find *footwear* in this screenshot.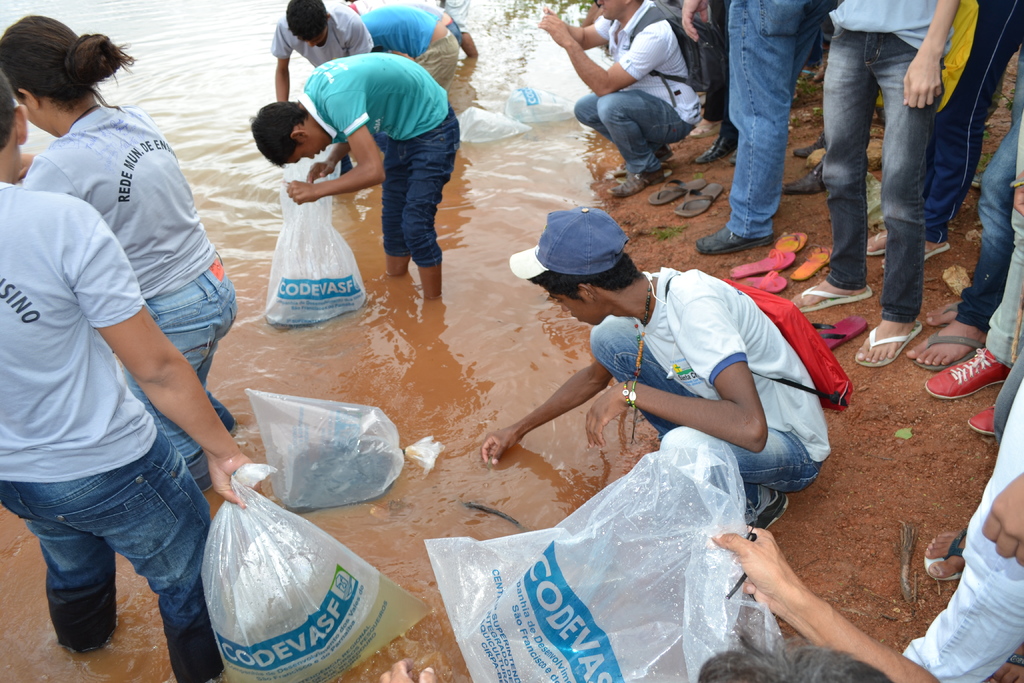
The bounding box for *footwear* is [x1=693, y1=122, x2=740, y2=169].
